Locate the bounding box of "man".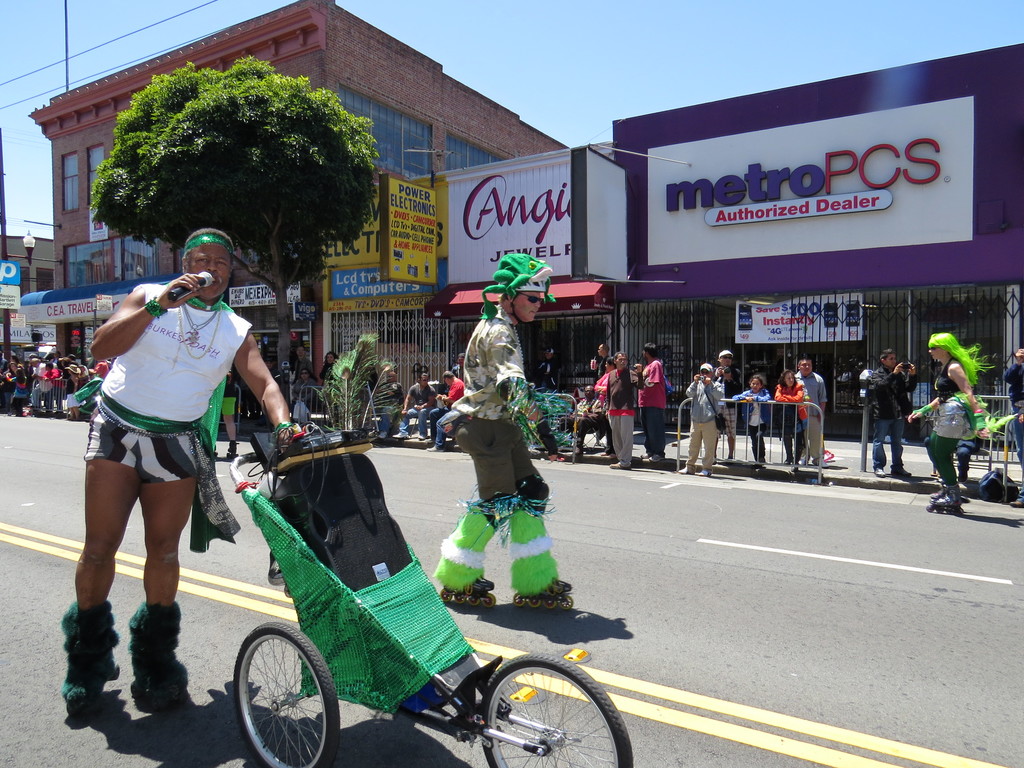
Bounding box: 401,369,444,444.
